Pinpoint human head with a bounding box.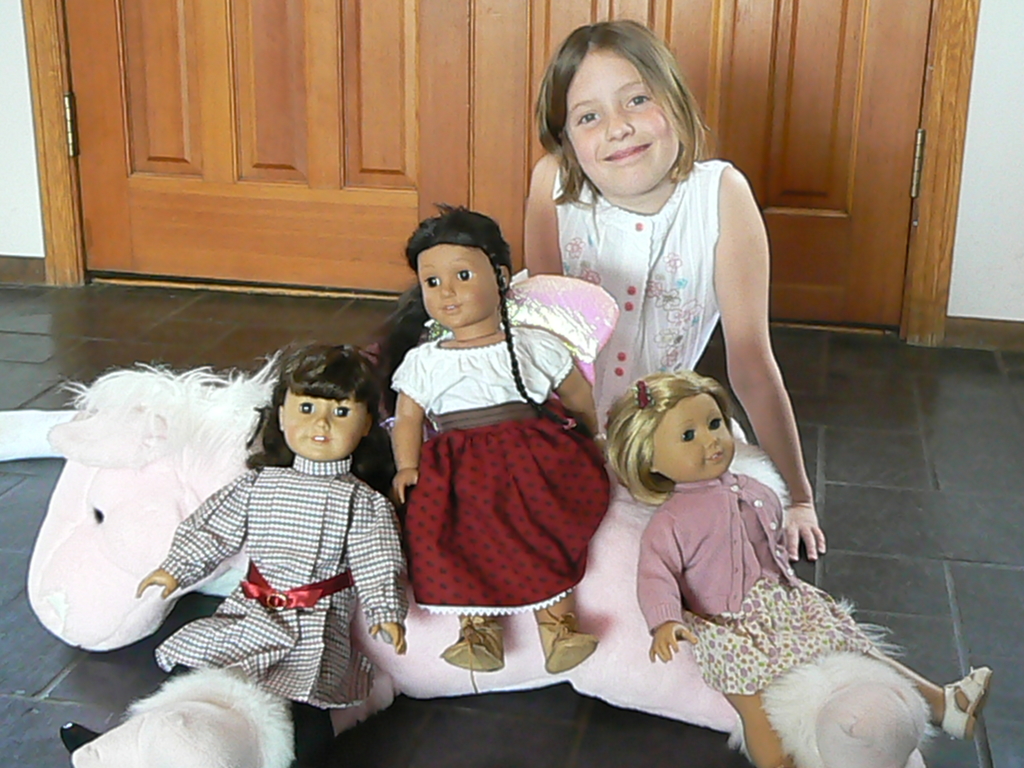
[left=280, top=343, right=377, bottom=461].
